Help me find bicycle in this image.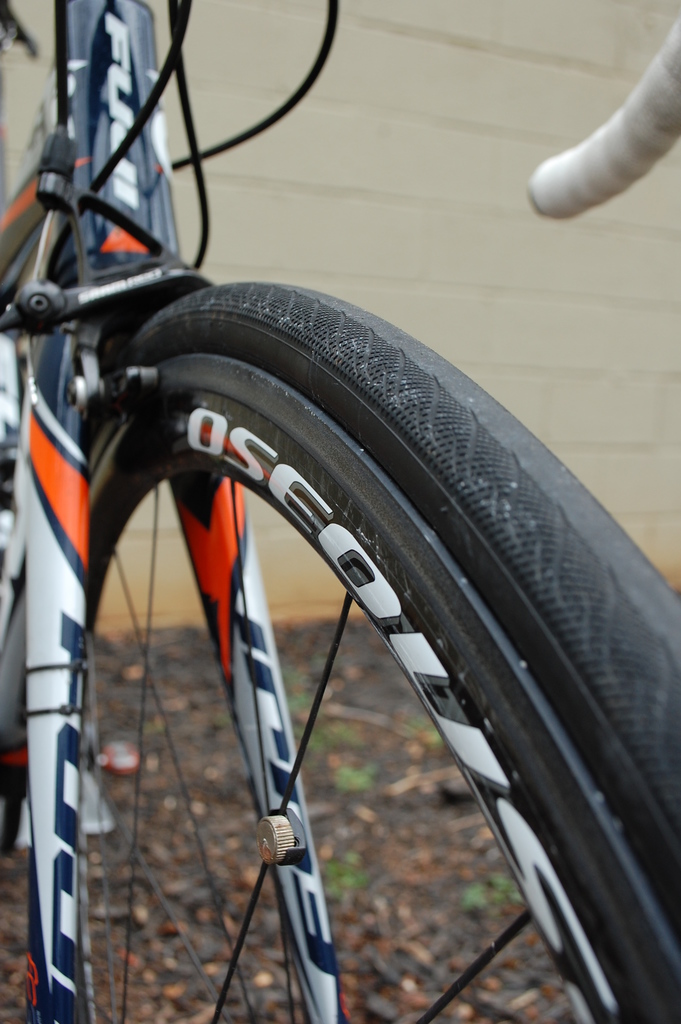
Found it: 0, 0, 680, 1023.
